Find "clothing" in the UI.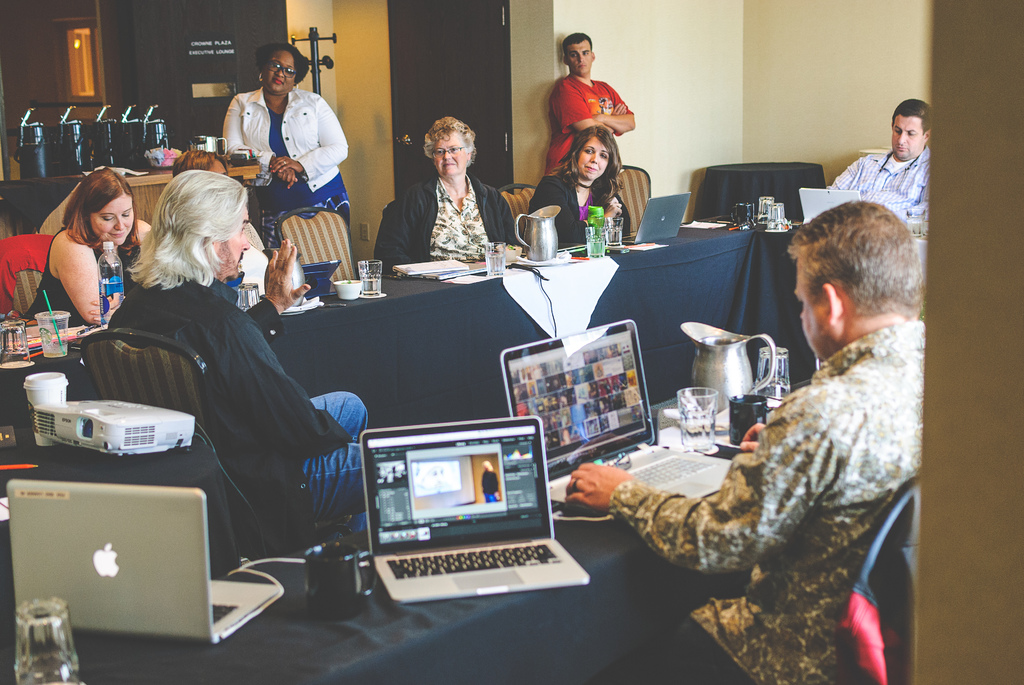
UI element at x1=15 y1=216 x2=141 y2=335.
